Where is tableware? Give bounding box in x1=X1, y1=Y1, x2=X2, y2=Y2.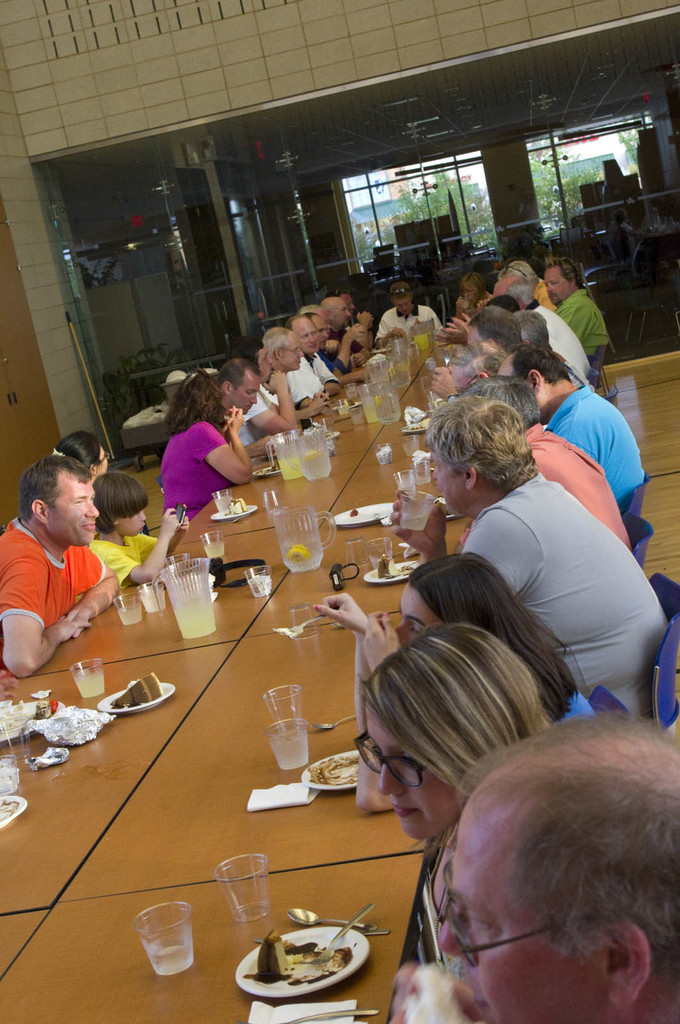
x1=260, y1=426, x2=304, y2=480.
